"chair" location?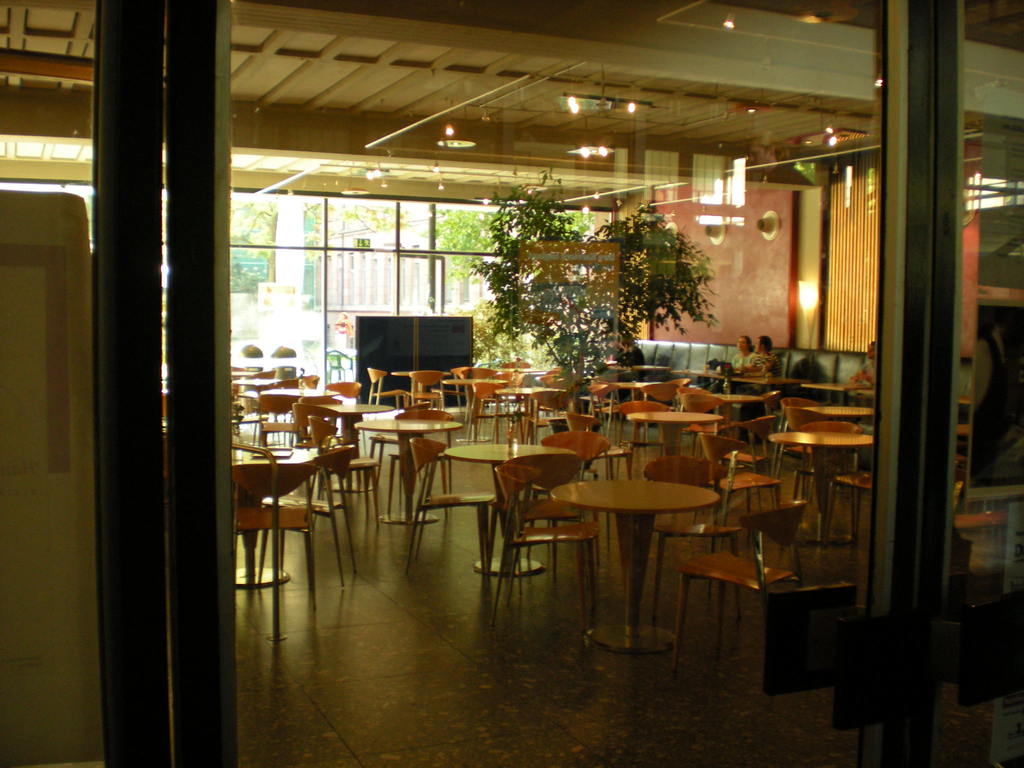
box(303, 398, 342, 452)
